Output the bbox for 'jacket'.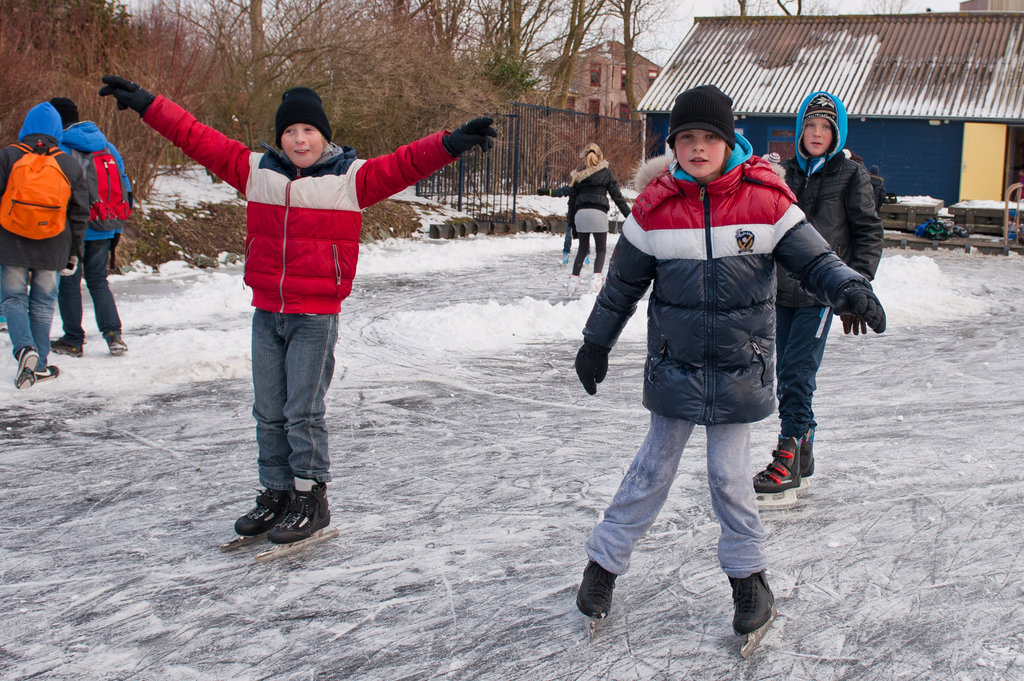
568/152/635/222.
